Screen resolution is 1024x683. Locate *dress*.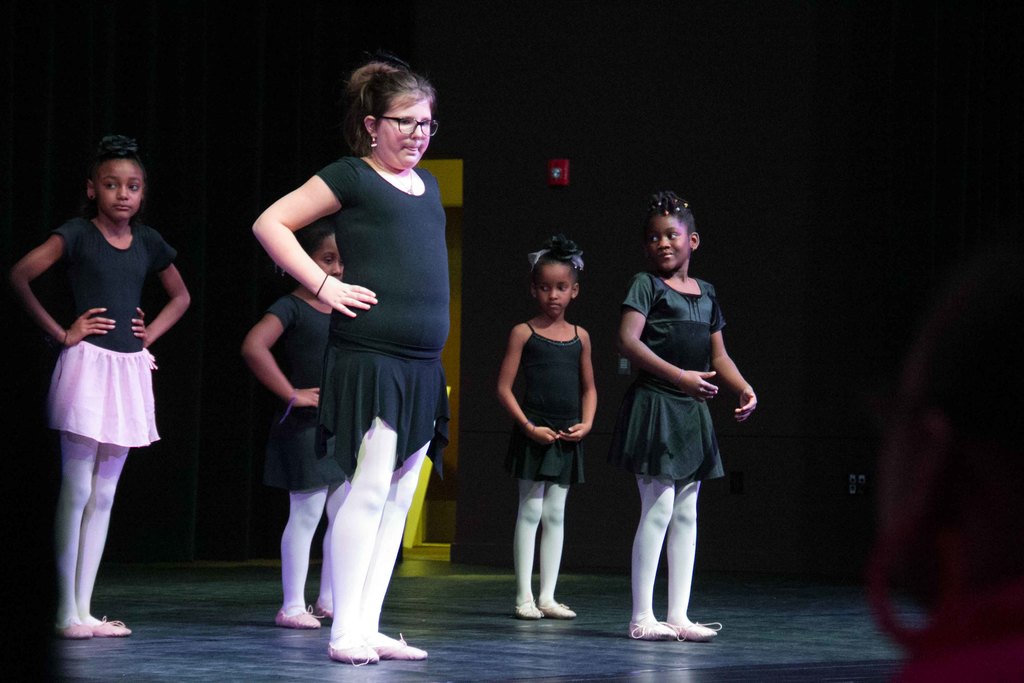
<region>36, 242, 170, 462</region>.
